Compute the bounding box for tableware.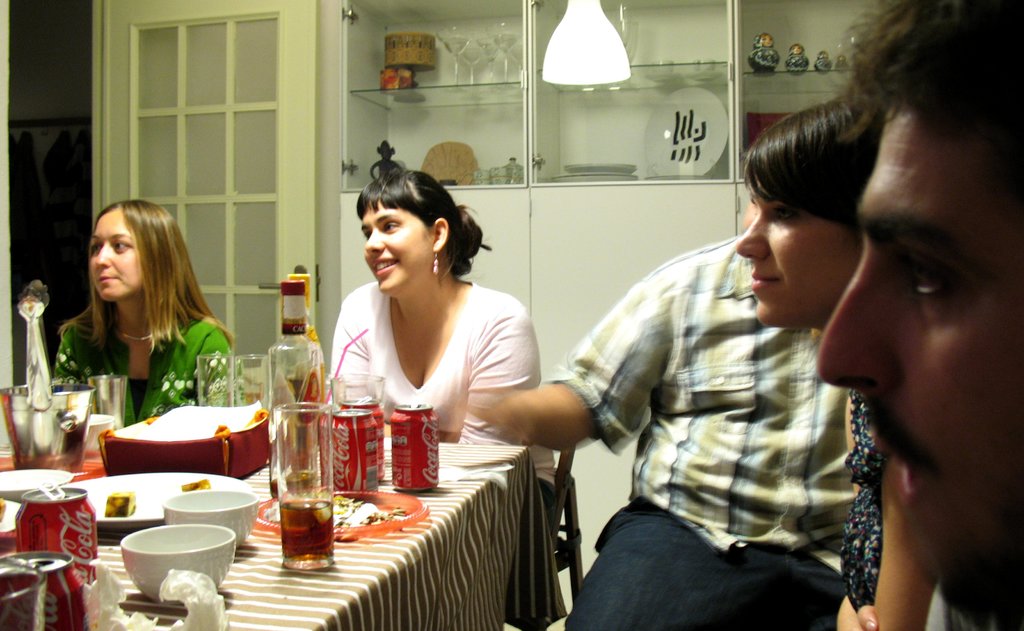
<region>235, 351, 268, 411</region>.
